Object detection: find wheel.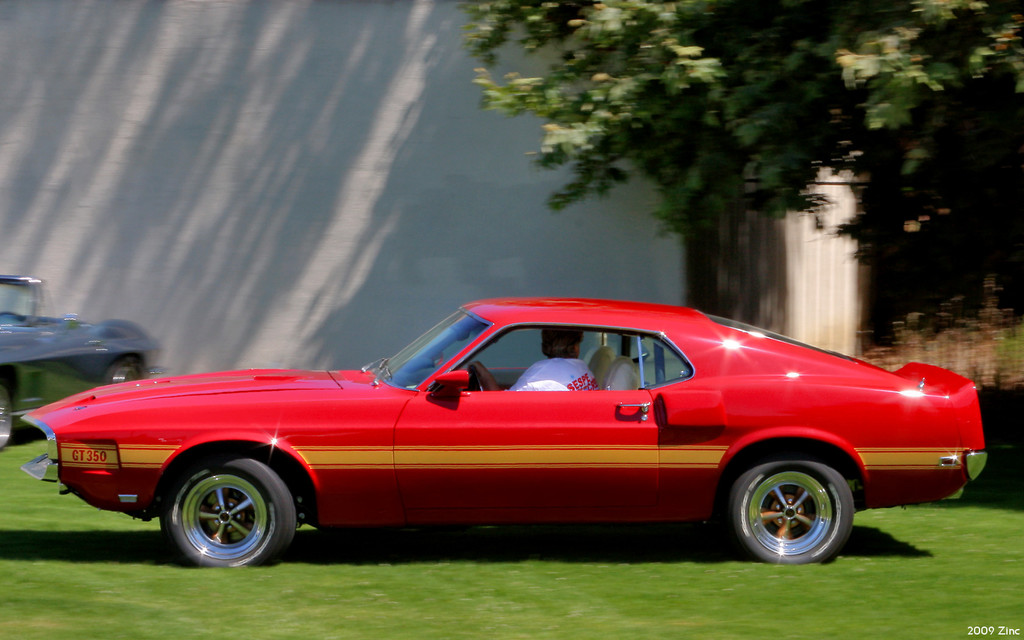
[left=101, top=355, right=152, bottom=386].
